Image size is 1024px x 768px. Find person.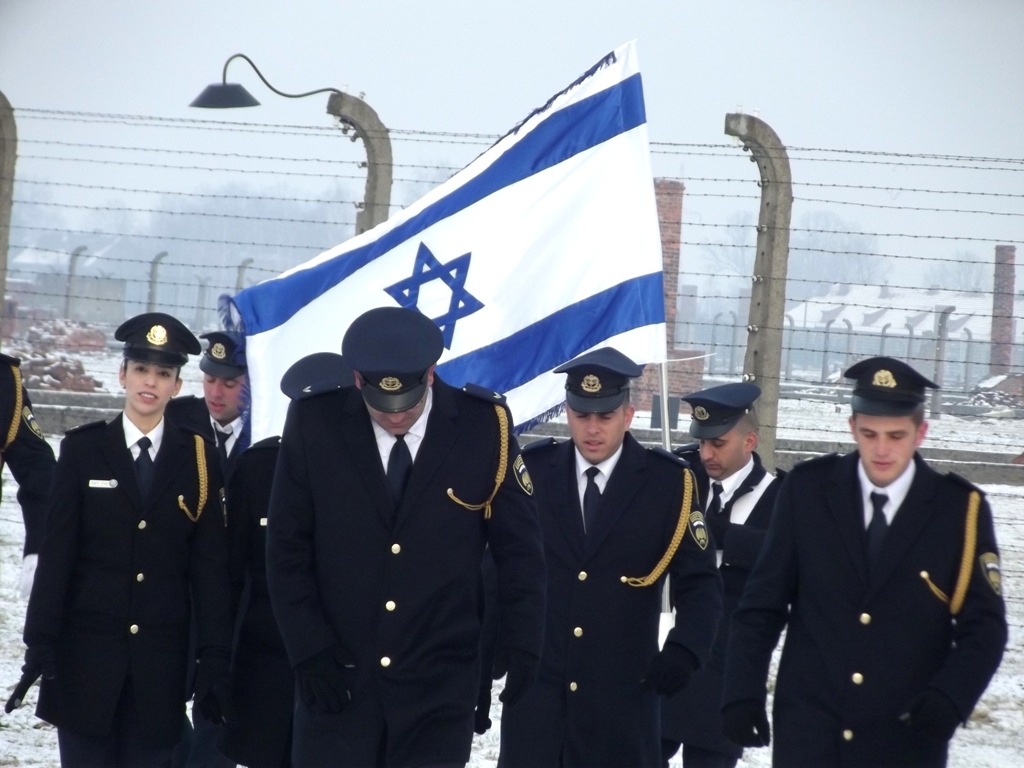
[left=670, top=371, right=787, bottom=767].
